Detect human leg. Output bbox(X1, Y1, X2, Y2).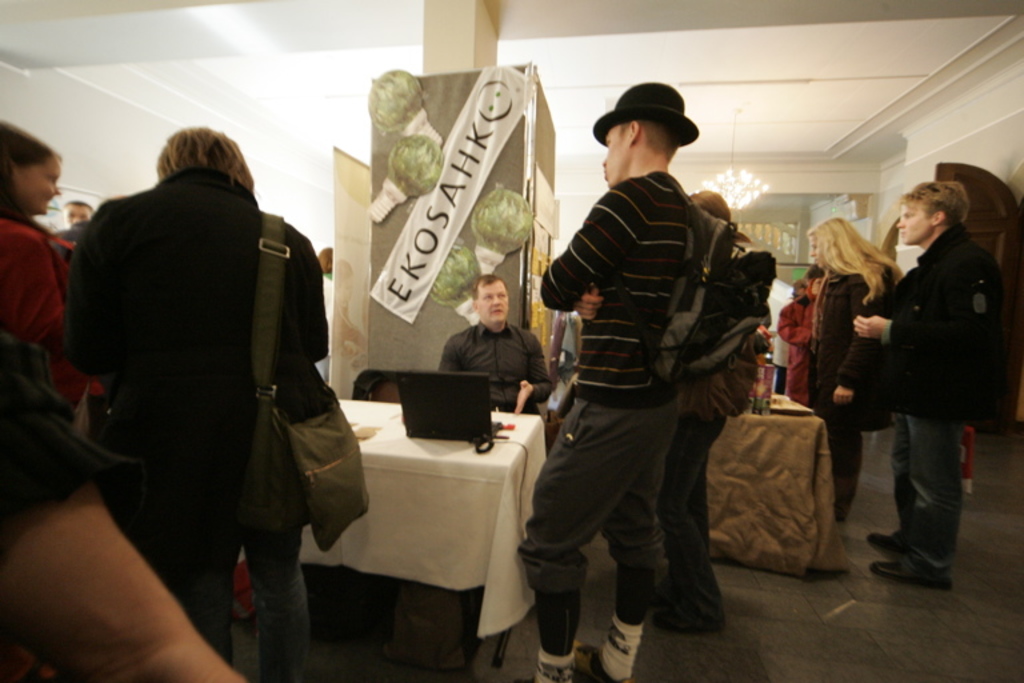
bbox(815, 374, 865, 519).
